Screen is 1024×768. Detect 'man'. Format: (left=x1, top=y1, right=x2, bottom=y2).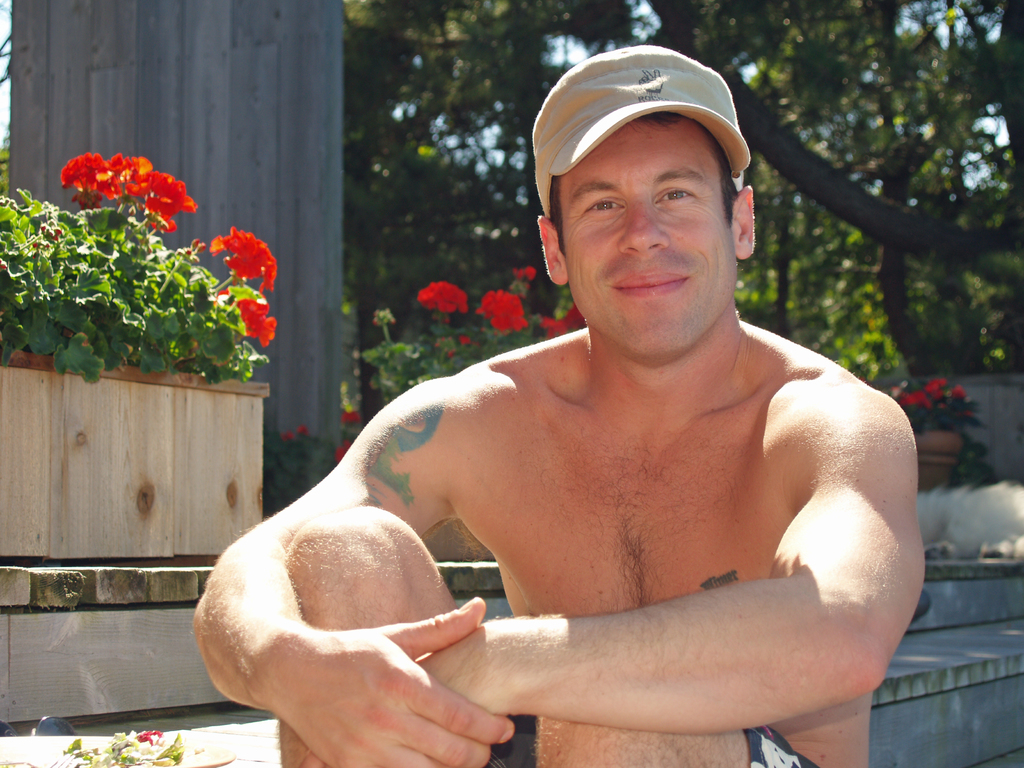
(left=220, top=68, right=949, bottom=755).
